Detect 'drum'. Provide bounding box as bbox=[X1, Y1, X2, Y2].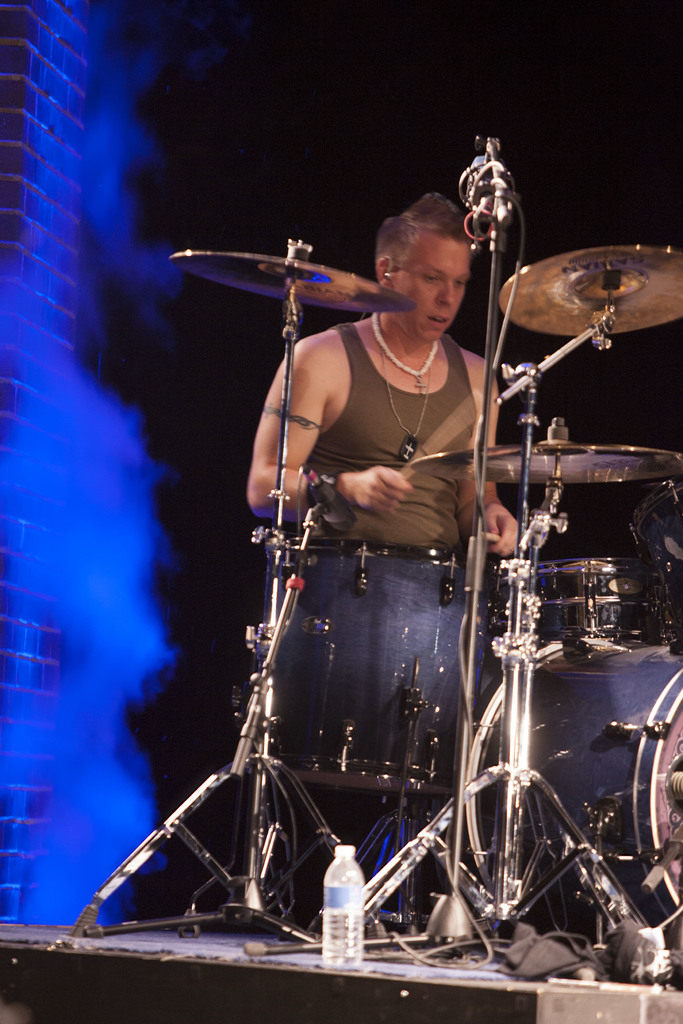
bbox=[258, 539, 491, 798].
